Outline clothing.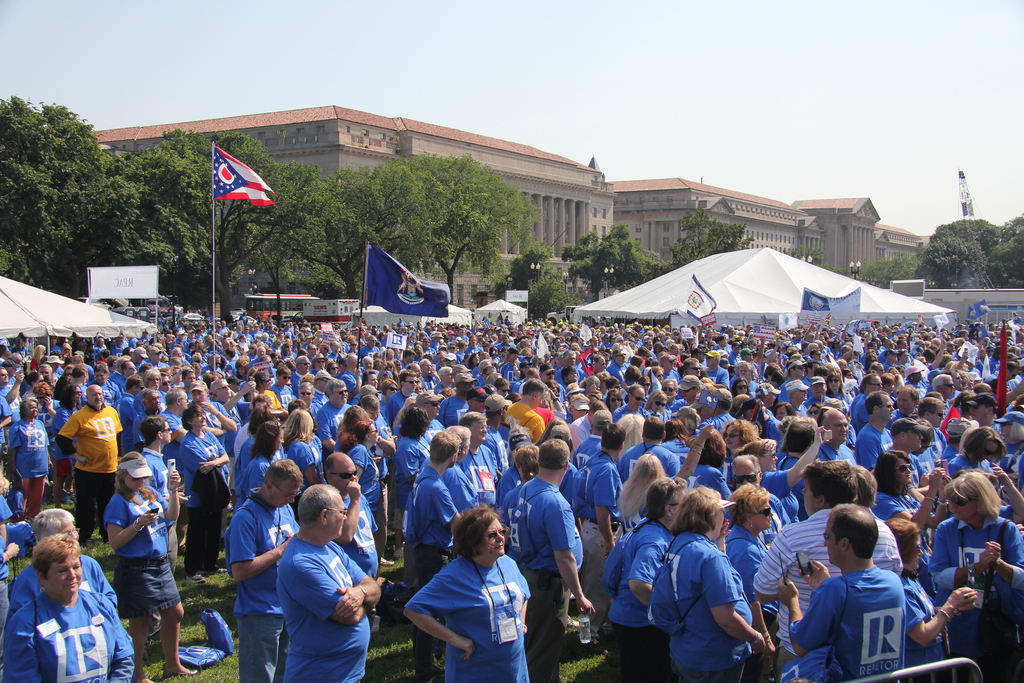
Outline: l=243, t=449, r=279, b=497.
